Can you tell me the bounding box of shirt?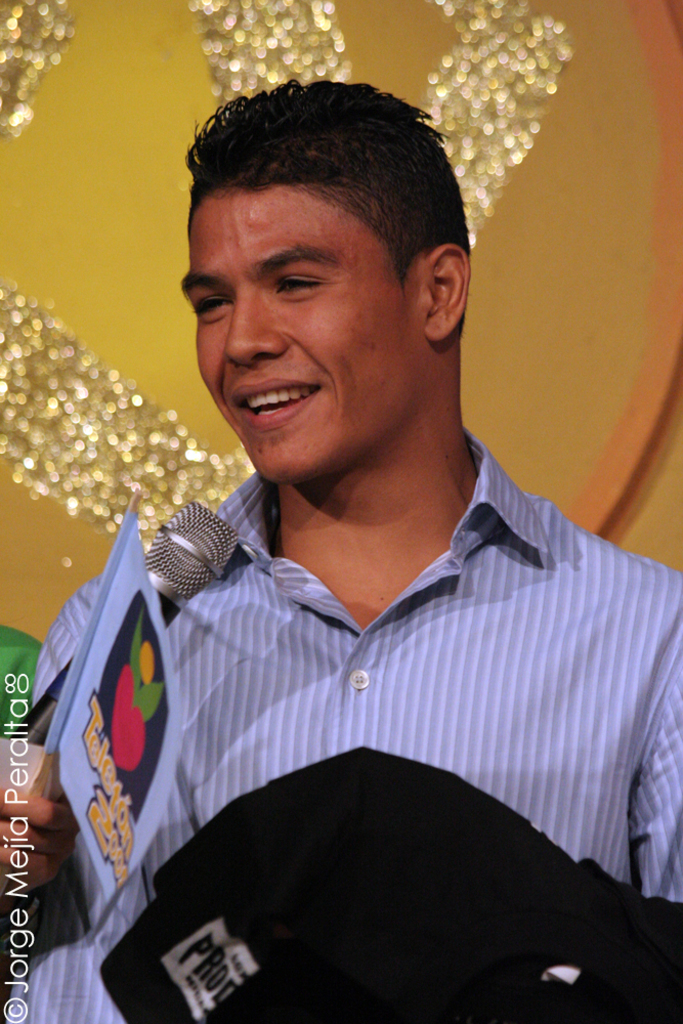
bbox=(5, 423, 680, 1023).
